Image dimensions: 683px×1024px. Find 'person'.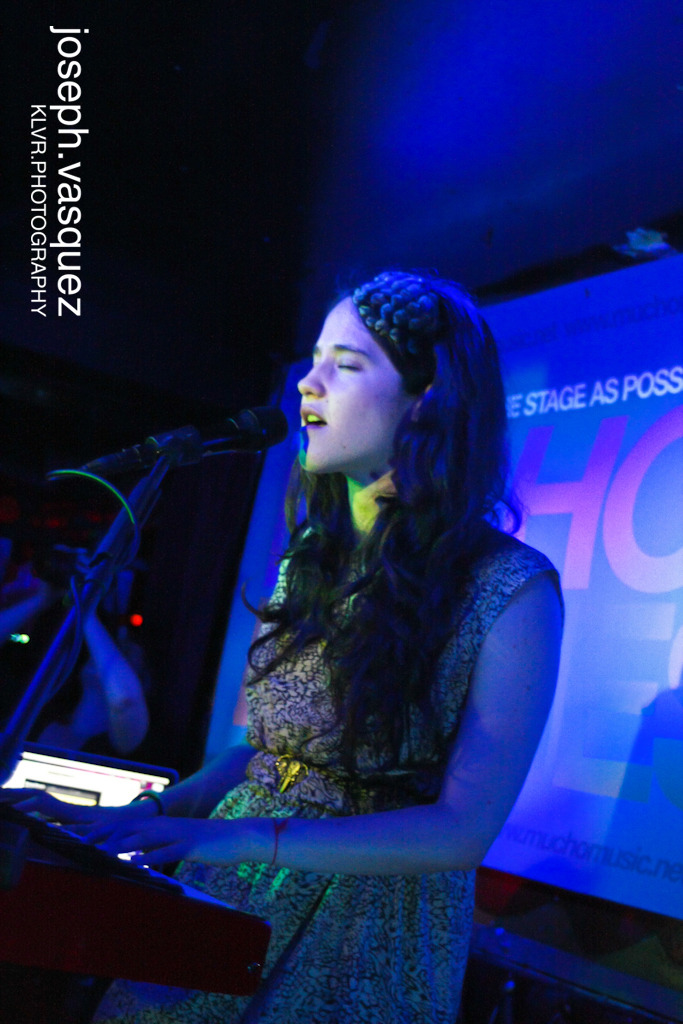
select_region(36, 551, 155, 757).
